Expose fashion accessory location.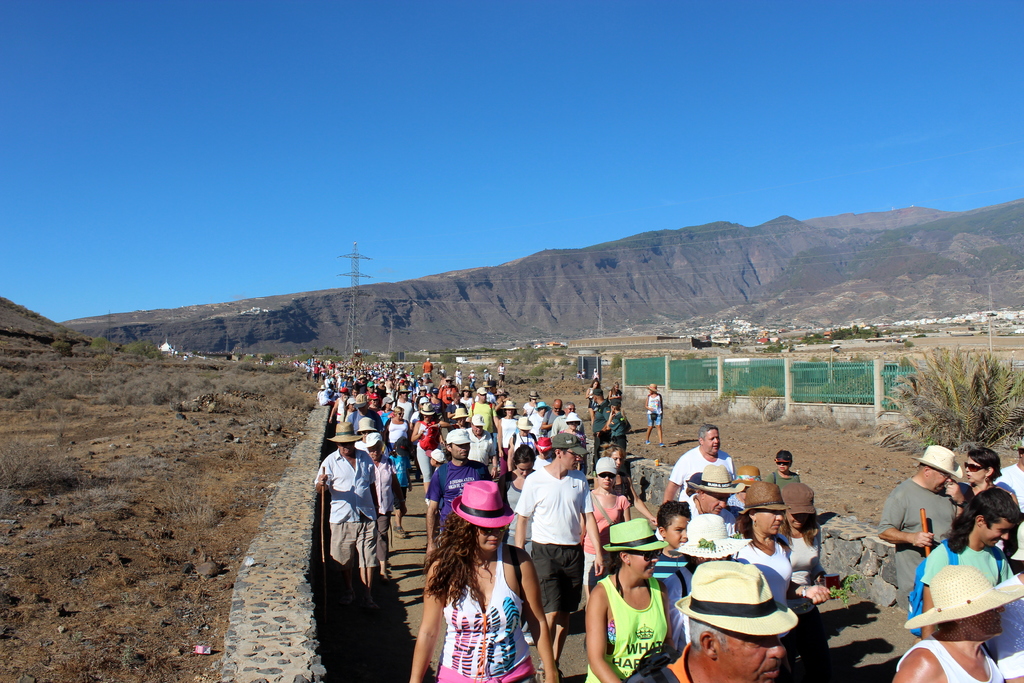
Exposed at <region>780, 481, 815, 520</region>.
